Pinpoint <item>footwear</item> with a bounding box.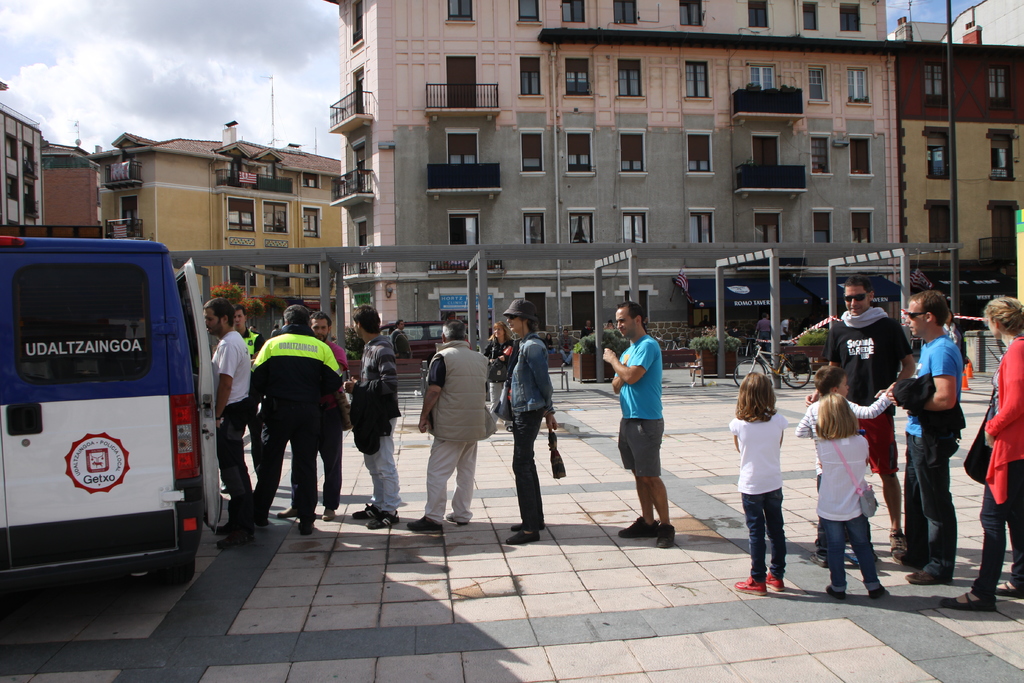
rect(901, 570, 942, 586).
